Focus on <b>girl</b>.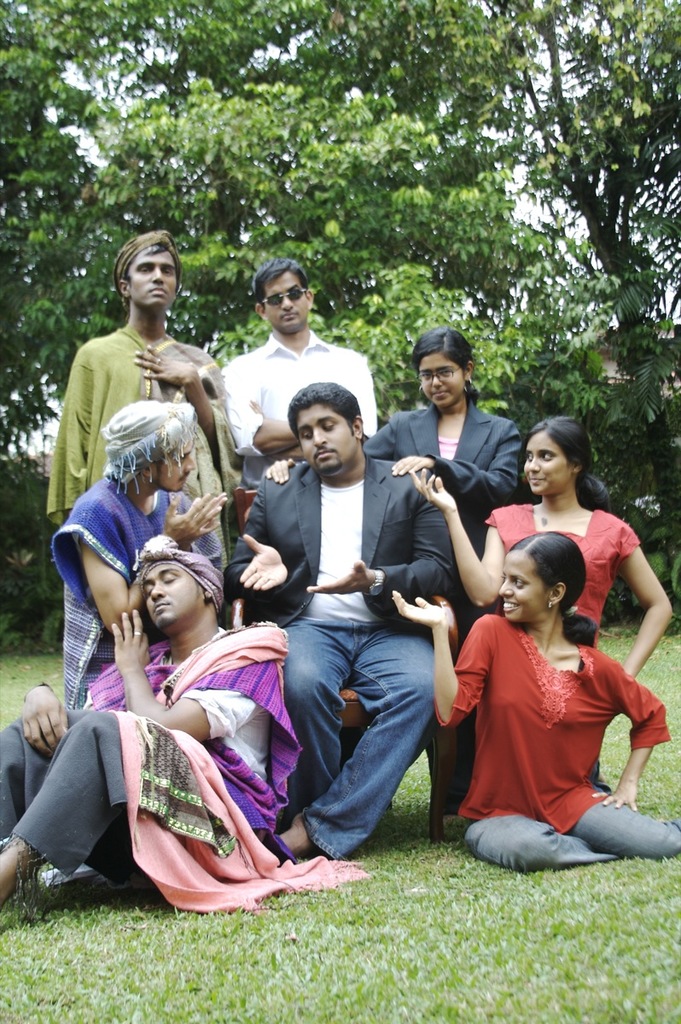
Focused at l=264, t=334, r=523, b=514.
